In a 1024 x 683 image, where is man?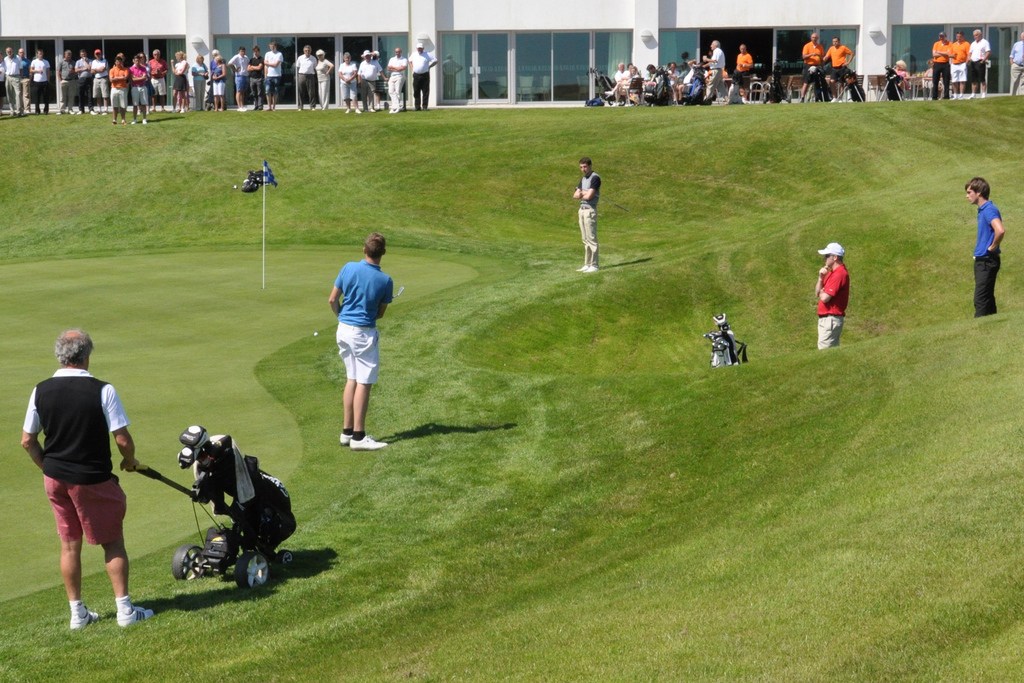
region(964, 30, 989, 98).
